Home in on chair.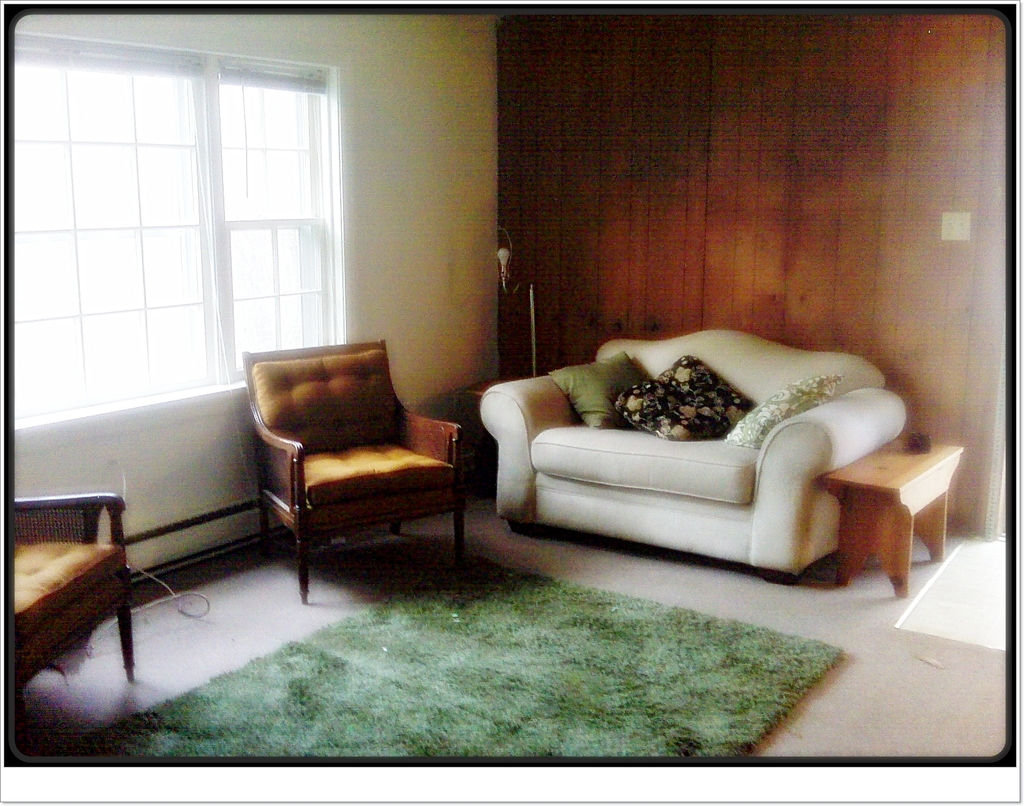
Homed in at Rect(12, 491, 139, 706).
